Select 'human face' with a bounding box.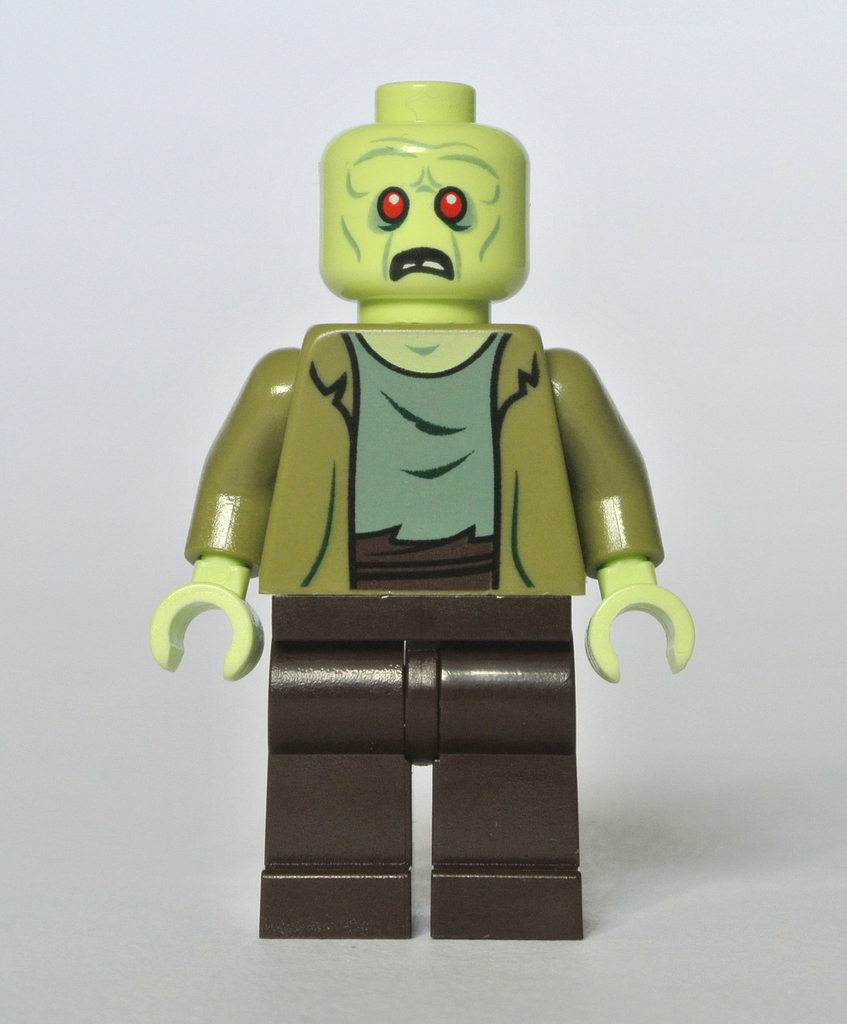
316, 113, 530, 310.
